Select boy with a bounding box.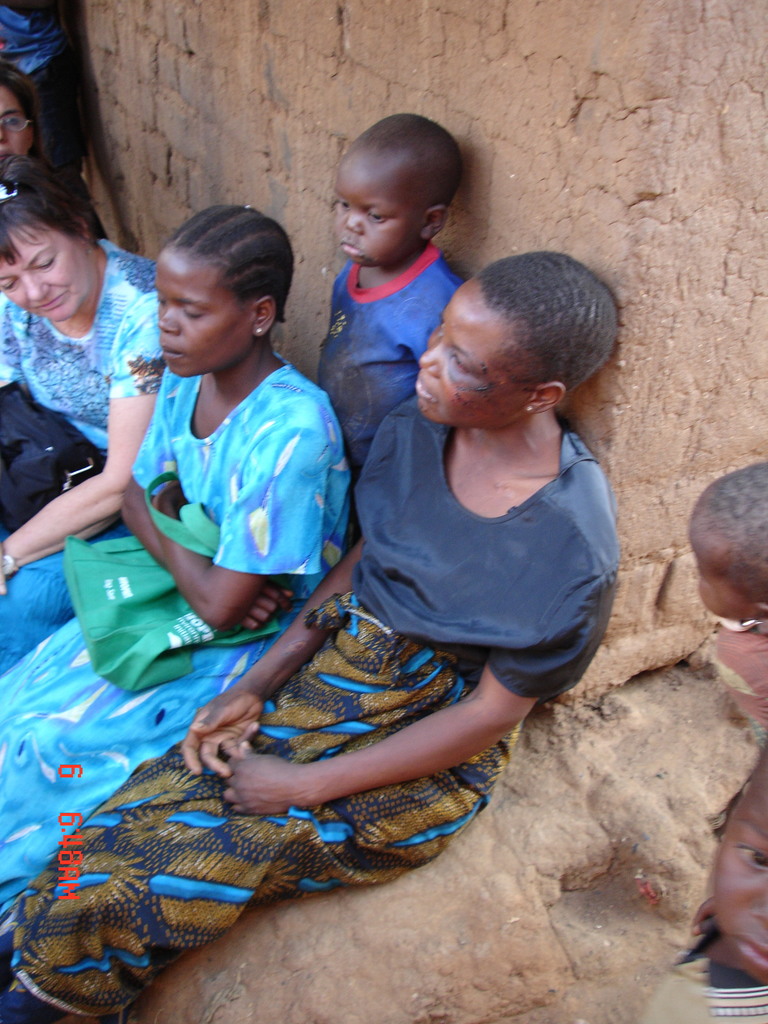
{"left": 311, "top": 115, "right": 486, "bottom": 492}.
